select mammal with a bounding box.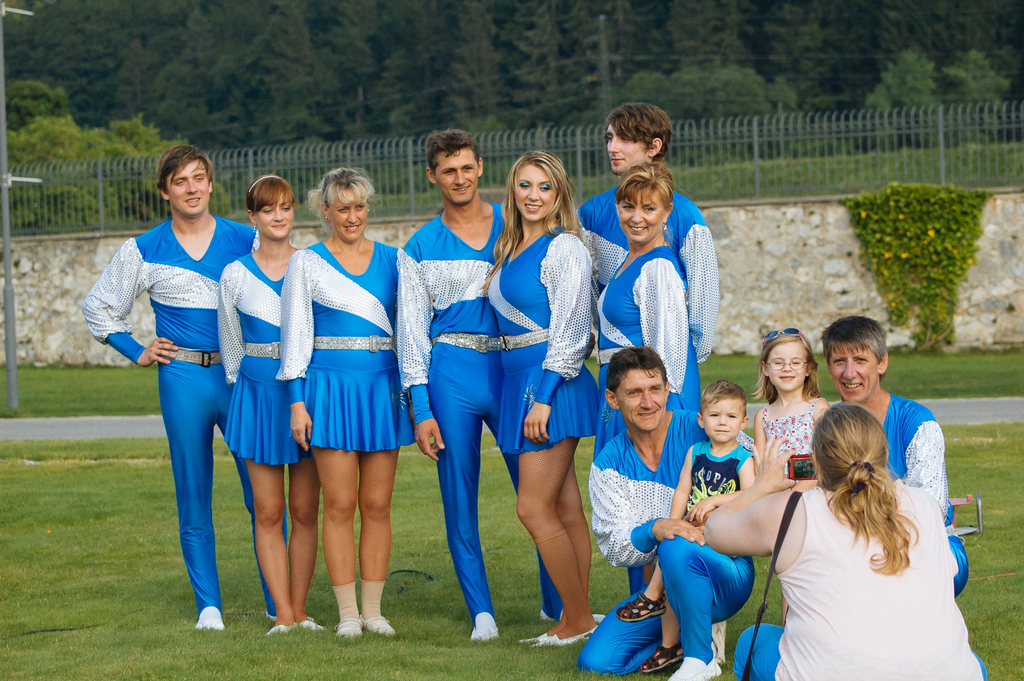
x1=705 y1=398 x2=987 y2=680.
